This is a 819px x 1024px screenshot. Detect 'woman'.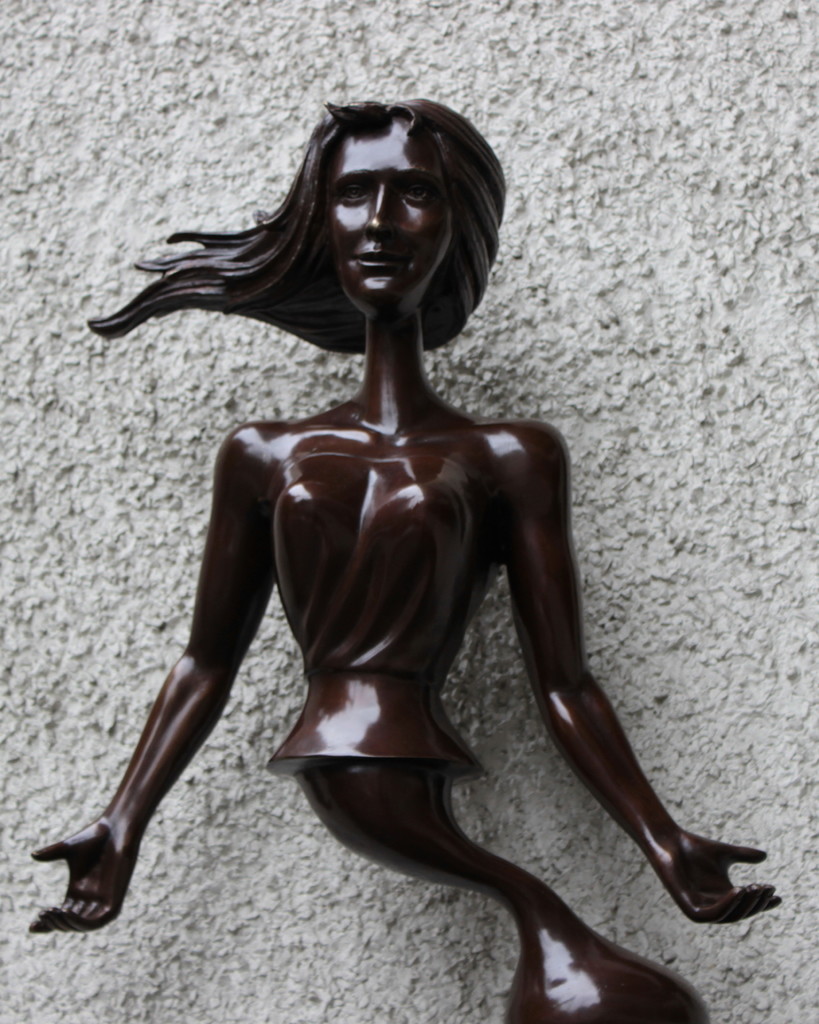
locate(10, 95, 776, 1023).
